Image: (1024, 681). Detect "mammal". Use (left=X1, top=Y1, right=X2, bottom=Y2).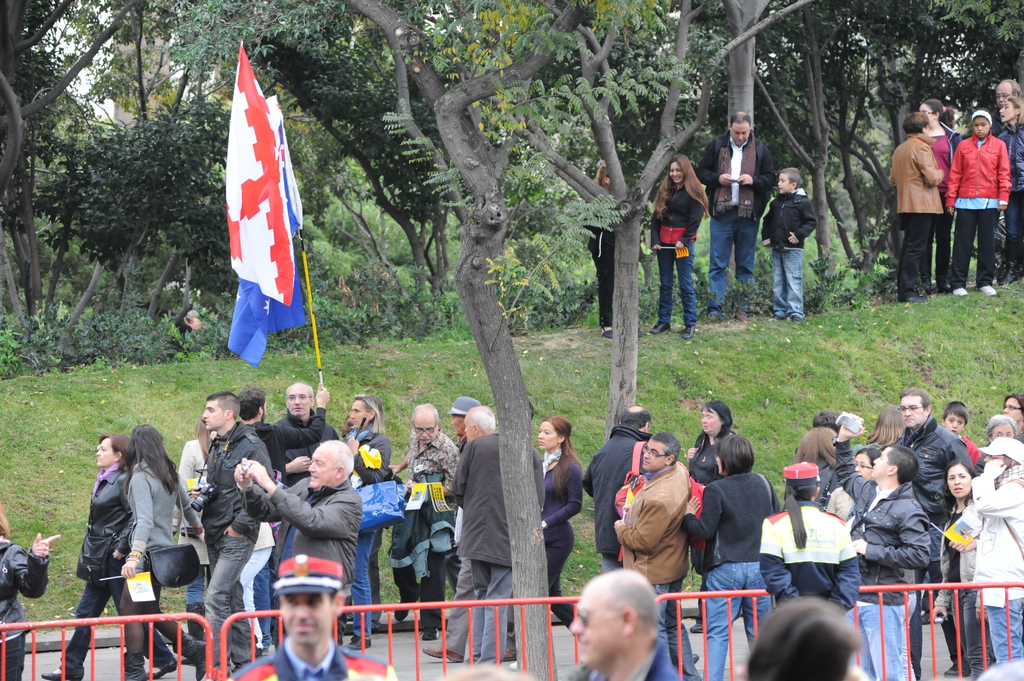
(left=924, top=456, right=996, bottom=677).
